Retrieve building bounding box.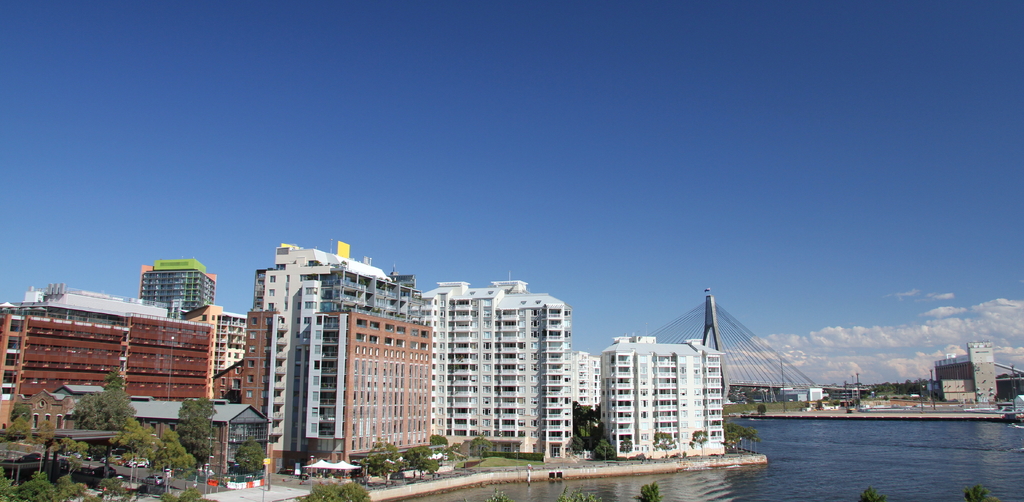
Bounding box: locate(934, 341, 1023, 404).
